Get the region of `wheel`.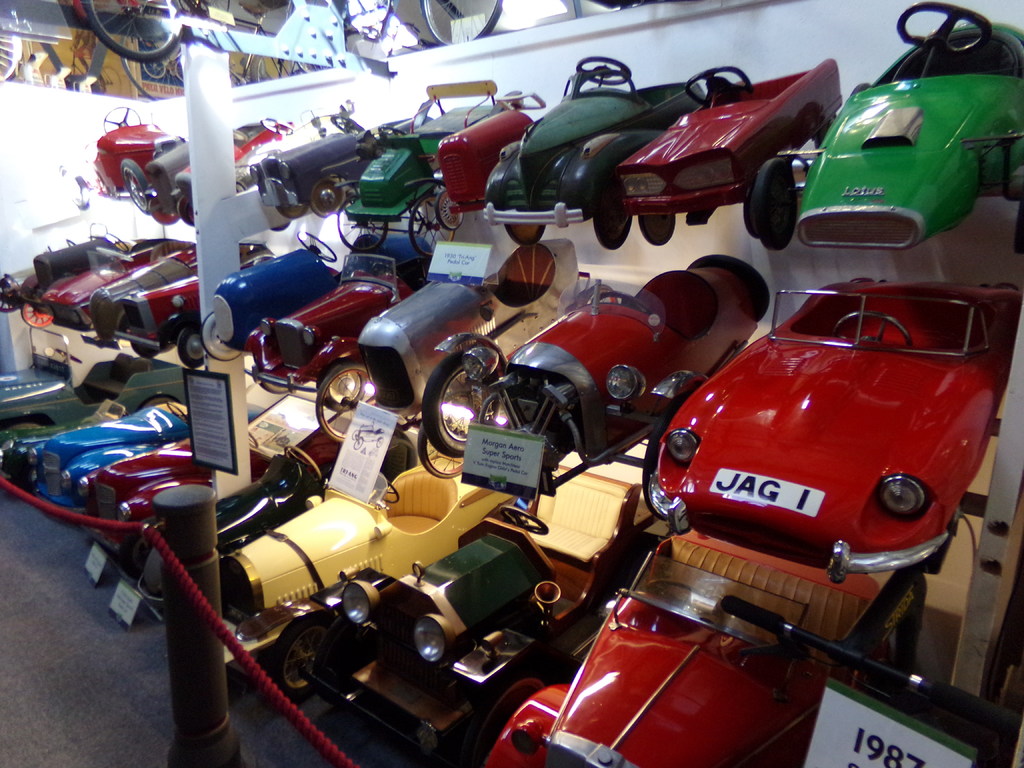
{"left": 378, "top": 124, "right": 408, "bottom": 136}.
